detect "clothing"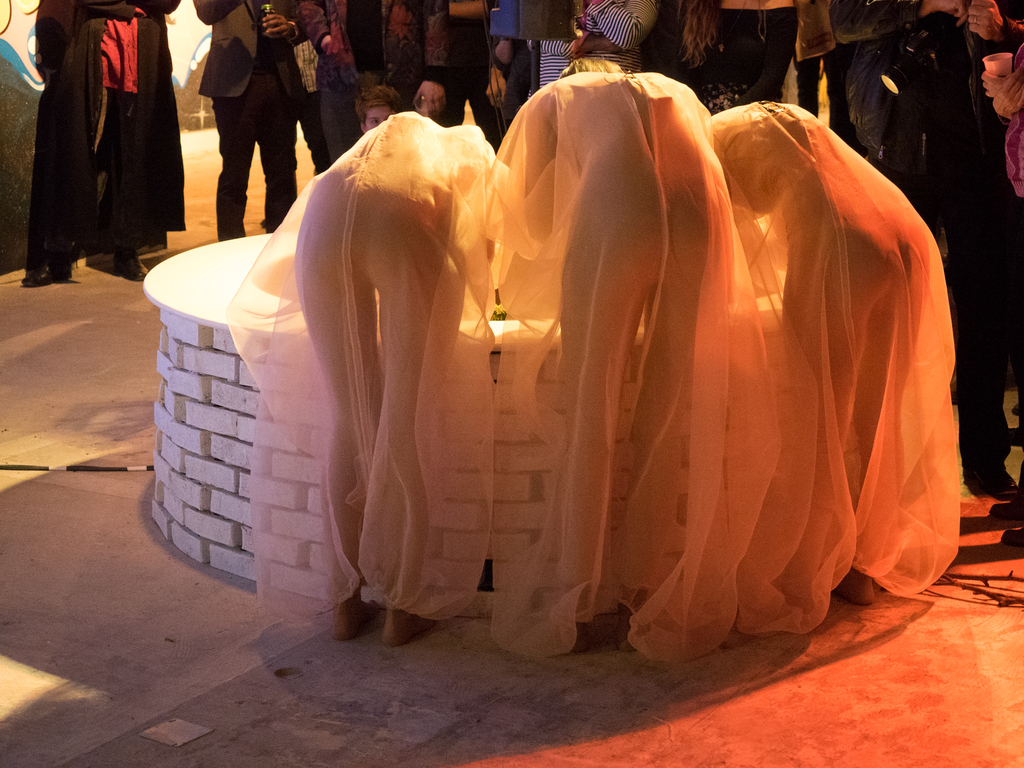
[24, 0, 181, 261]
